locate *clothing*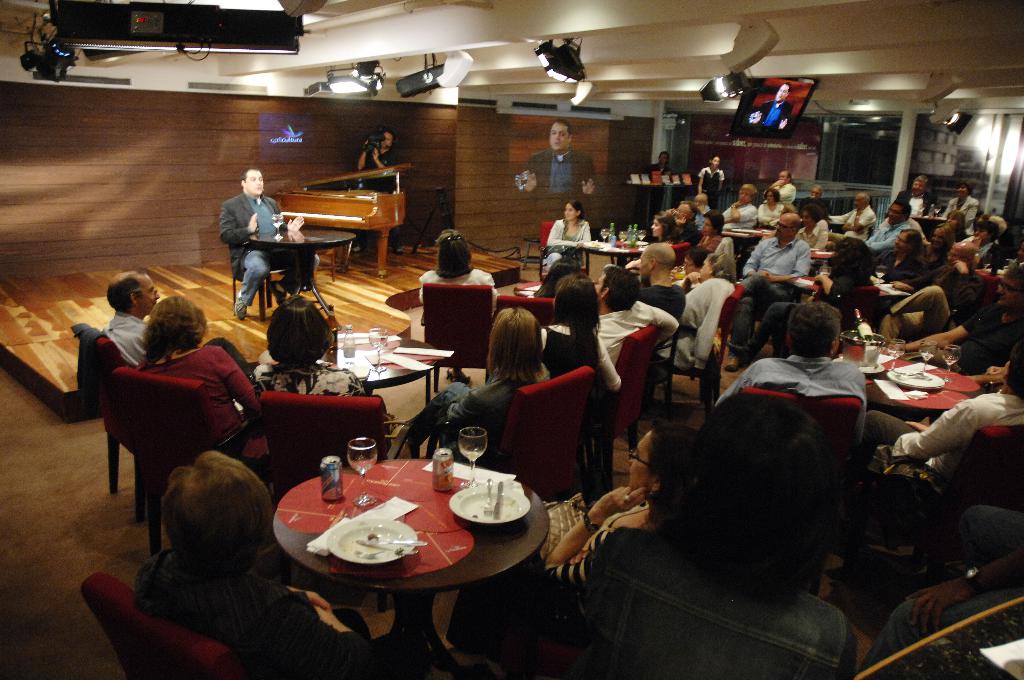
rect(833, 206, 882, 235)
